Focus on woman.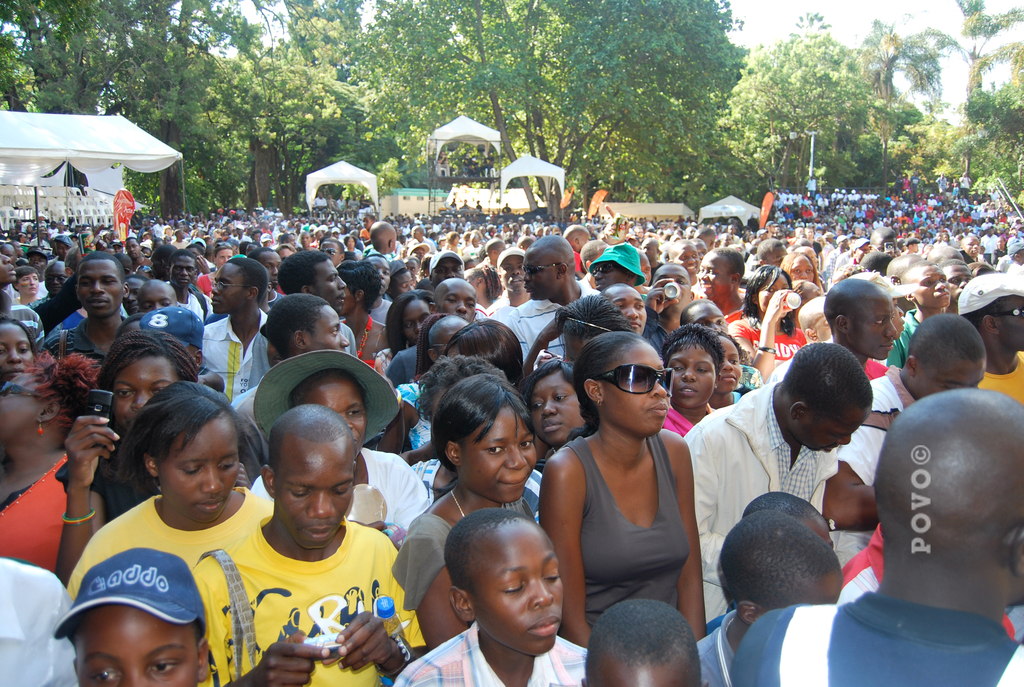
Focused at select_region(708, 325, 746, 415).
